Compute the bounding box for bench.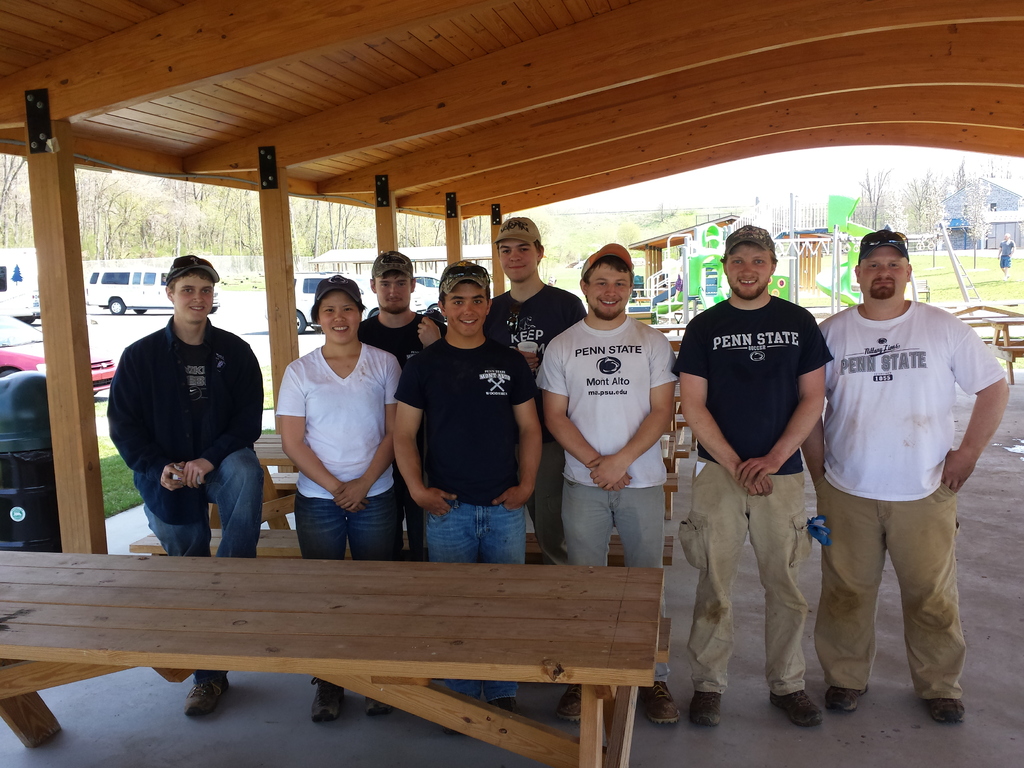
x1=982 y1=314 x2=1023 y2=386.
